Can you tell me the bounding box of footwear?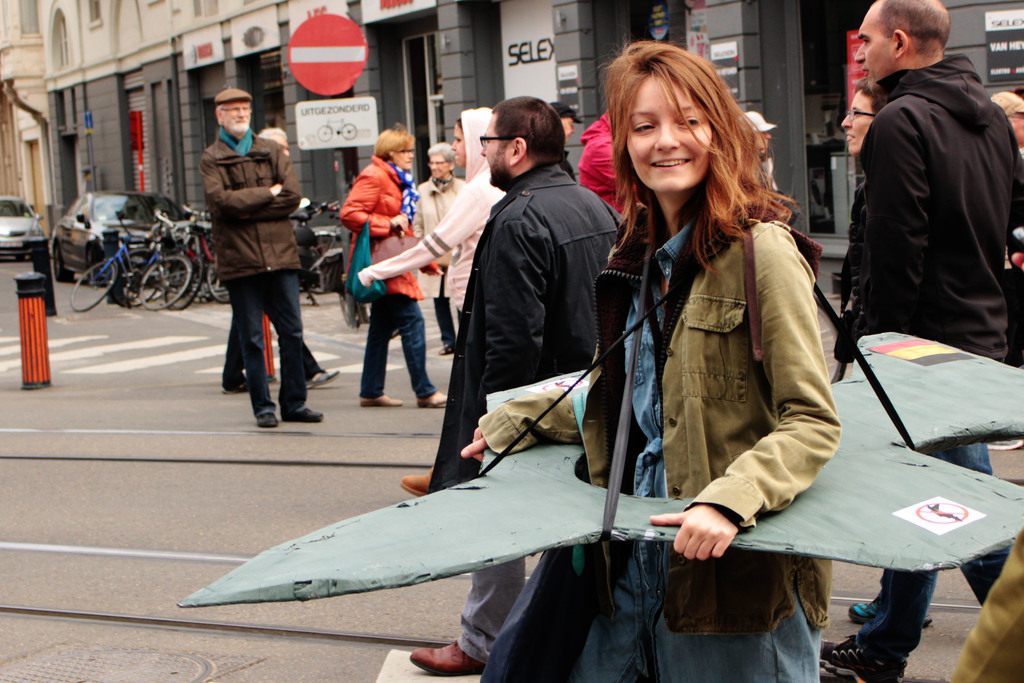
<region>437, 343, 448, 355</region>.
